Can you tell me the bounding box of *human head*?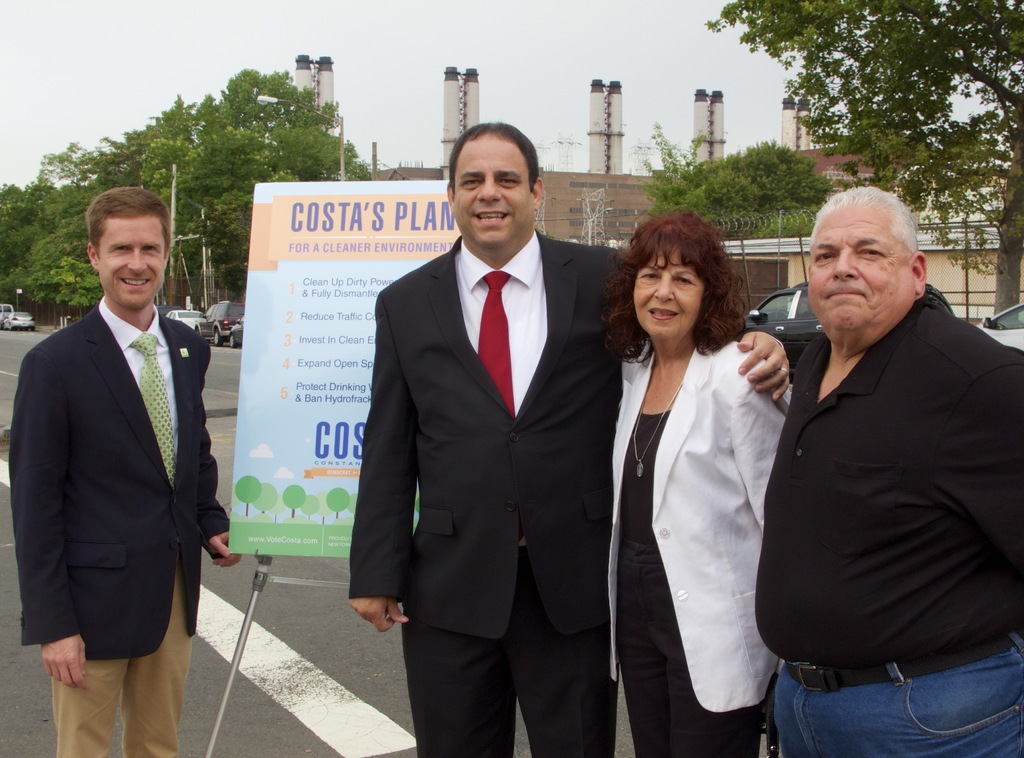
x1=630, y1=207, x2=719, y2=344.
